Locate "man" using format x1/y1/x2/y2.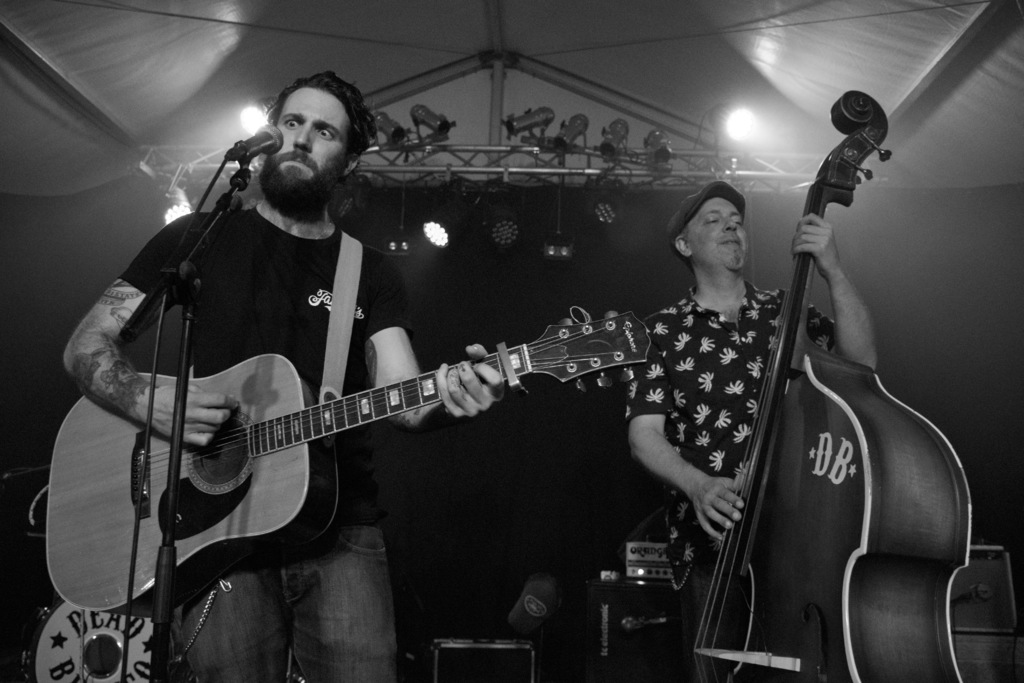
625/179/881/682.
